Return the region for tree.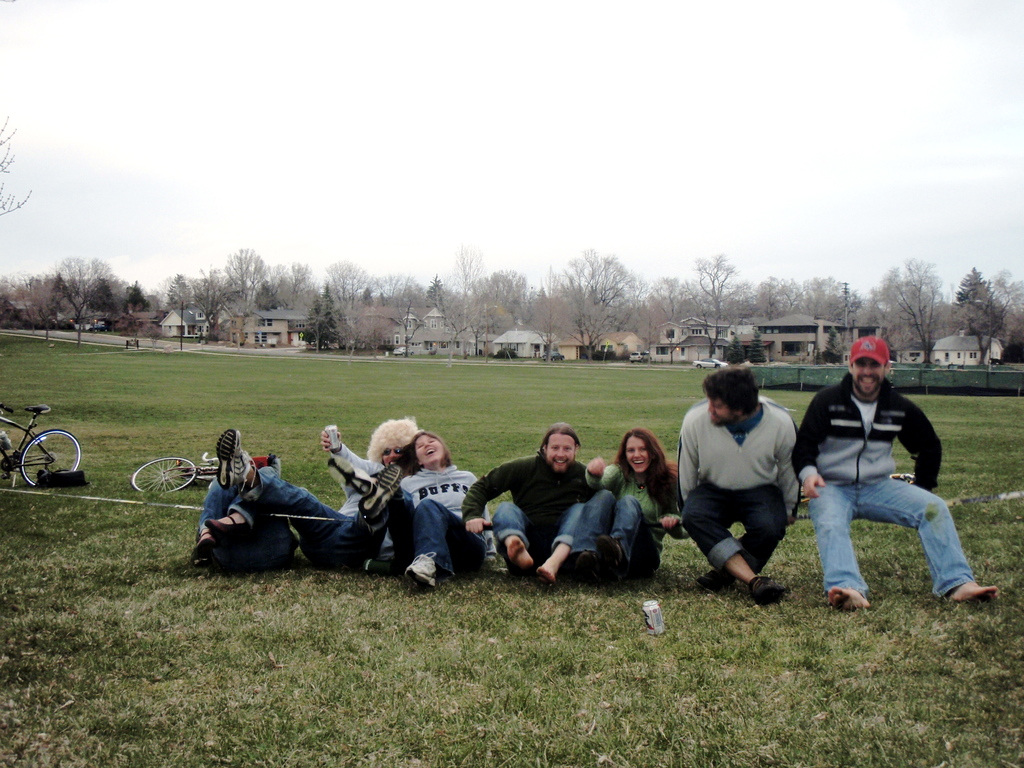
box(0, 79, 39, 219).
